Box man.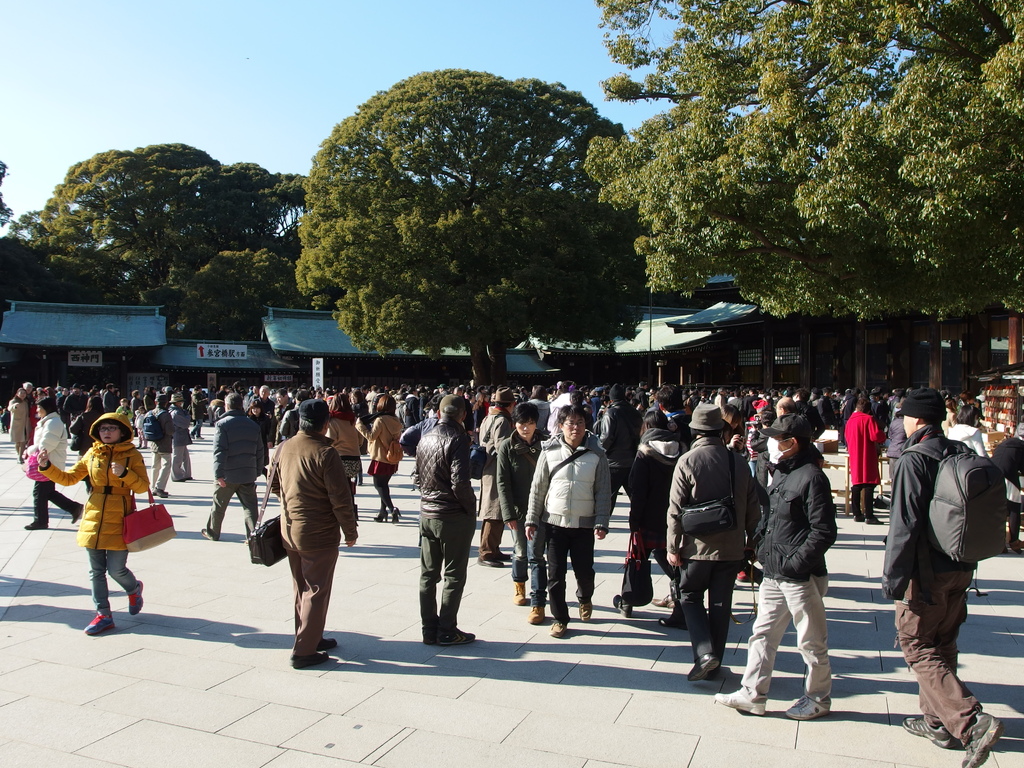
413:390:484:648.
